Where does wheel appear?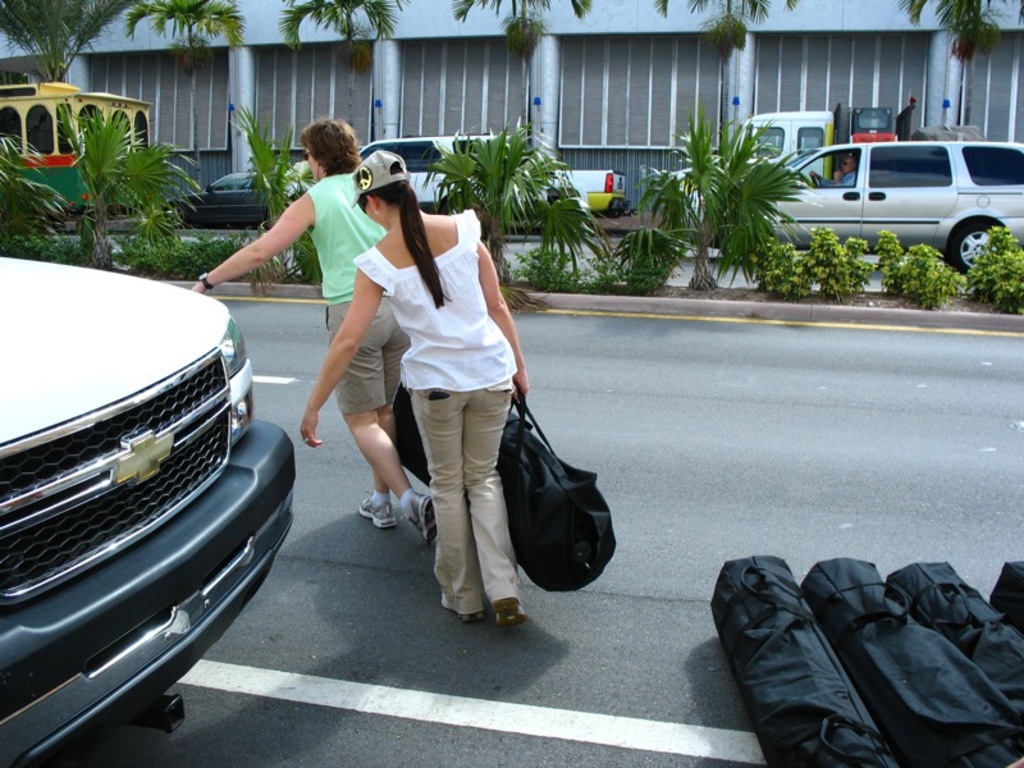
Appears at (left=938, top=215, right=1011, bottom=278).
